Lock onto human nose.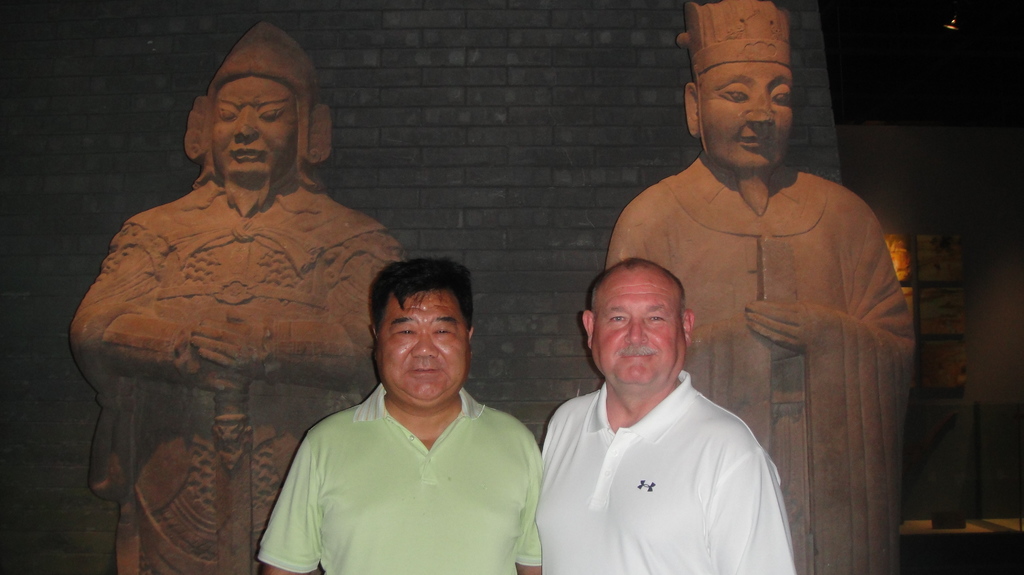
Locked: (x1=413, y1=329, x2=438, y2=357).
